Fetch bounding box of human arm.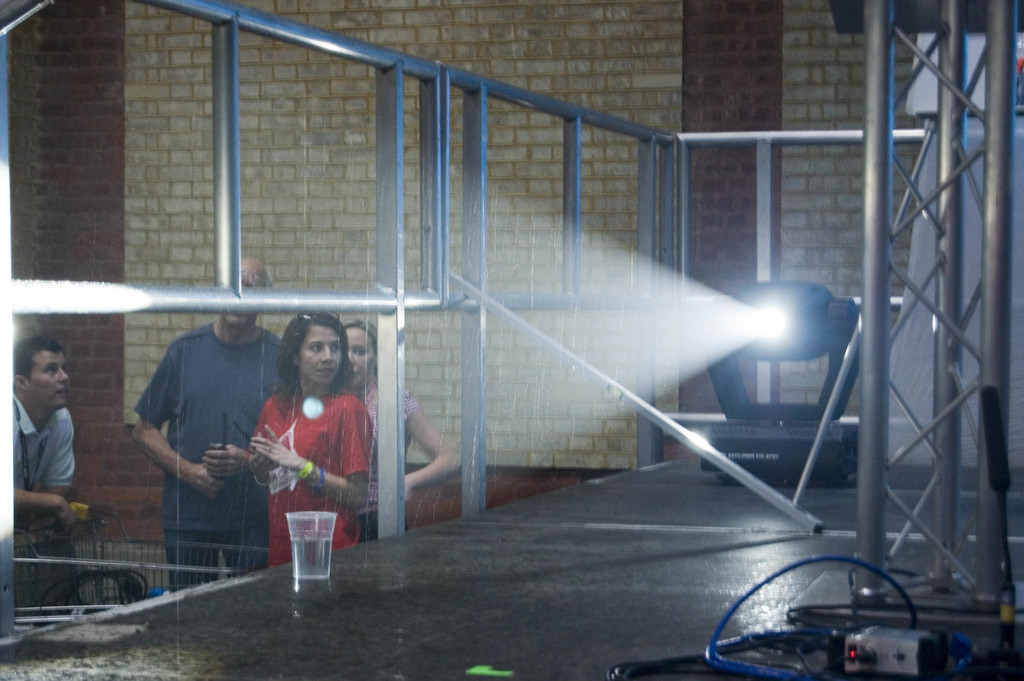
Bbox: x1=42, y1=409, x2=76, y2=499.
